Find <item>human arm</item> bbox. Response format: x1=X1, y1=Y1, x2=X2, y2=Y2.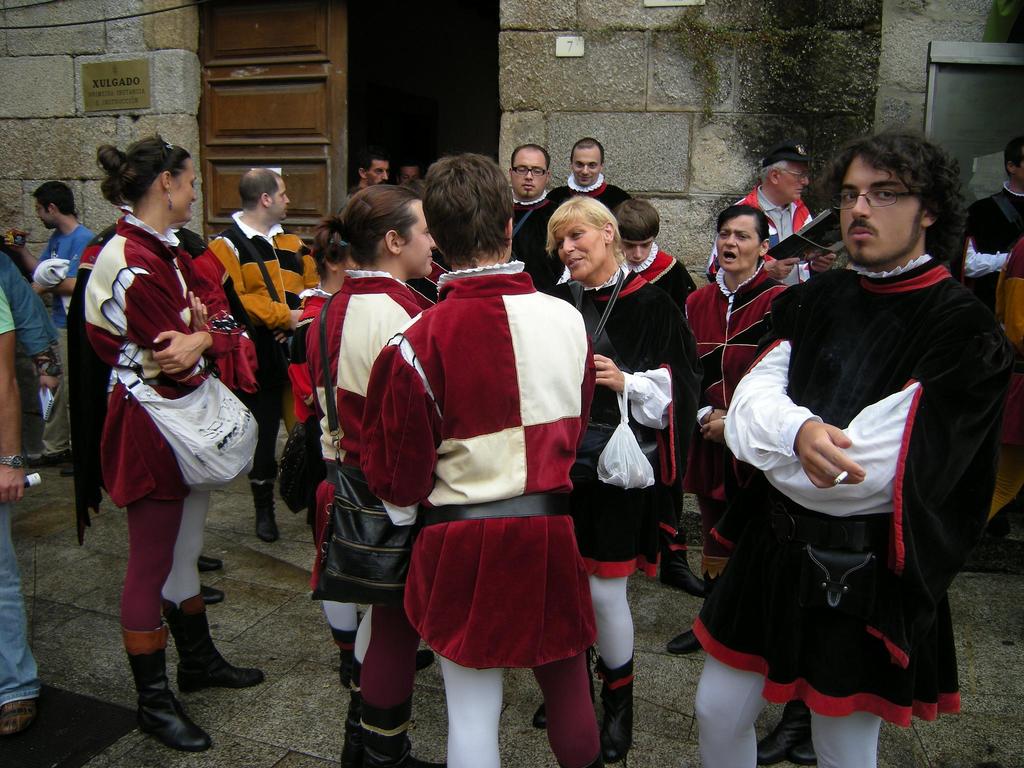
x1=362, y1=327, x2=440, y2=516.
